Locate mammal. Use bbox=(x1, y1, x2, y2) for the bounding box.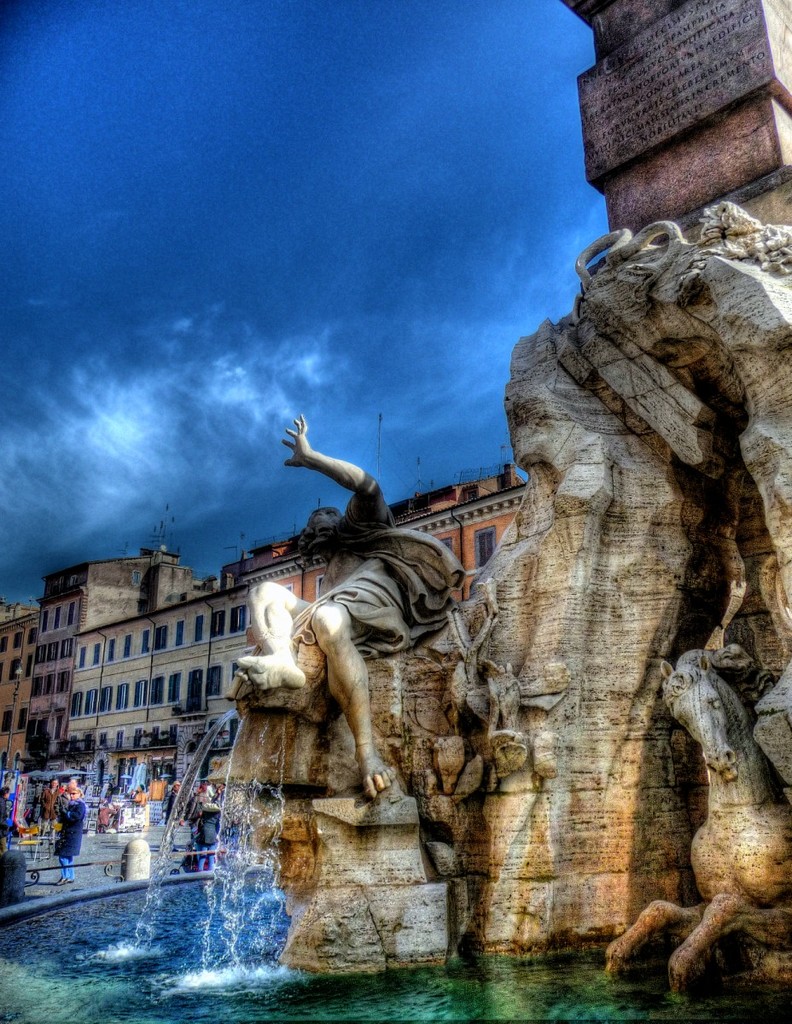
bbox=(189, 789, 216, 870).
